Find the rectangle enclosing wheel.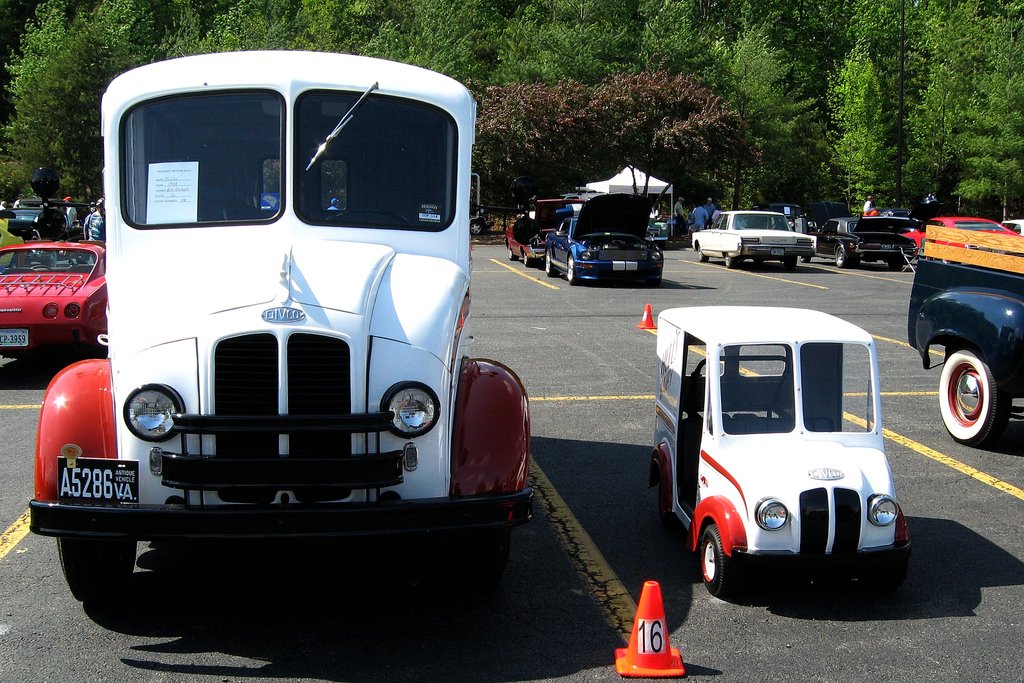
323/209/413/227.
